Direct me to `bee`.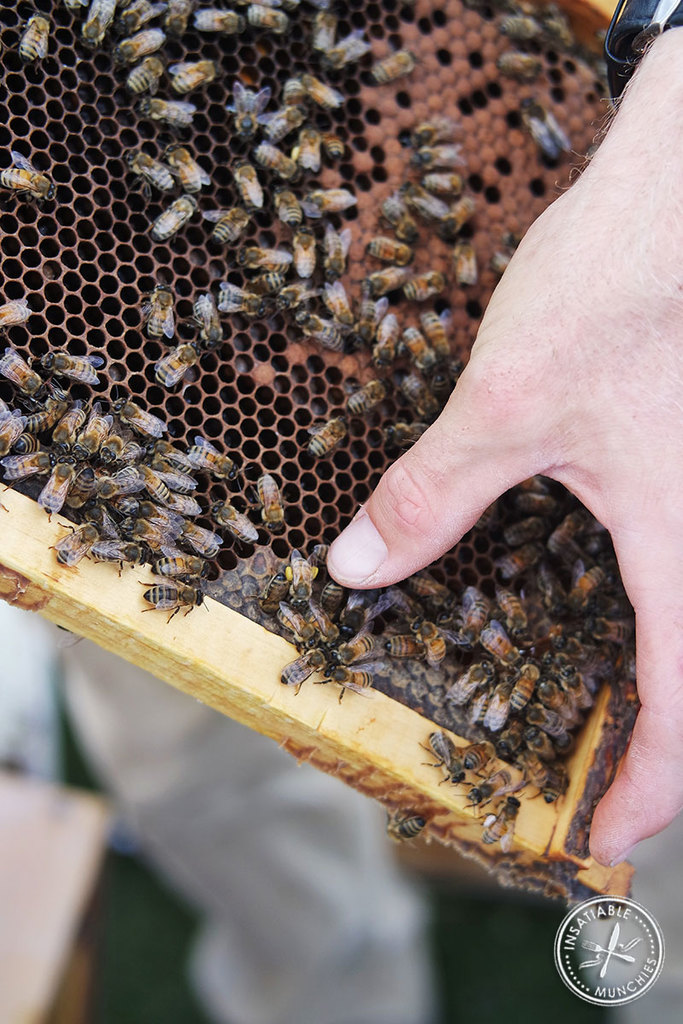
Direction: [x1=185, y1=292, x2=225, y2=354].
